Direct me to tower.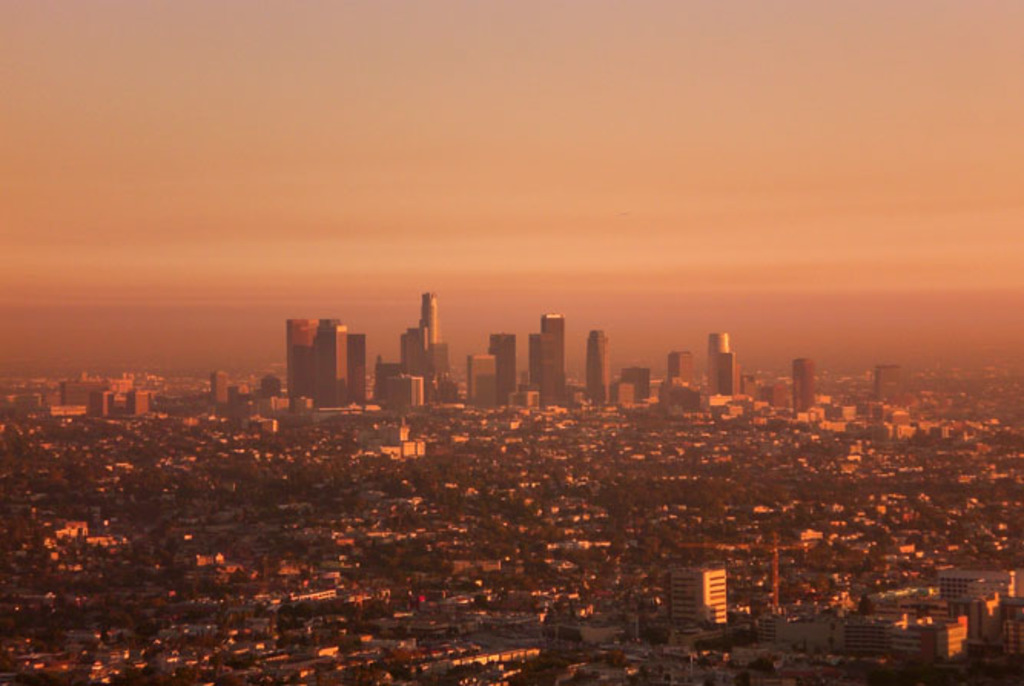
Direction: 286 319 319 408.
